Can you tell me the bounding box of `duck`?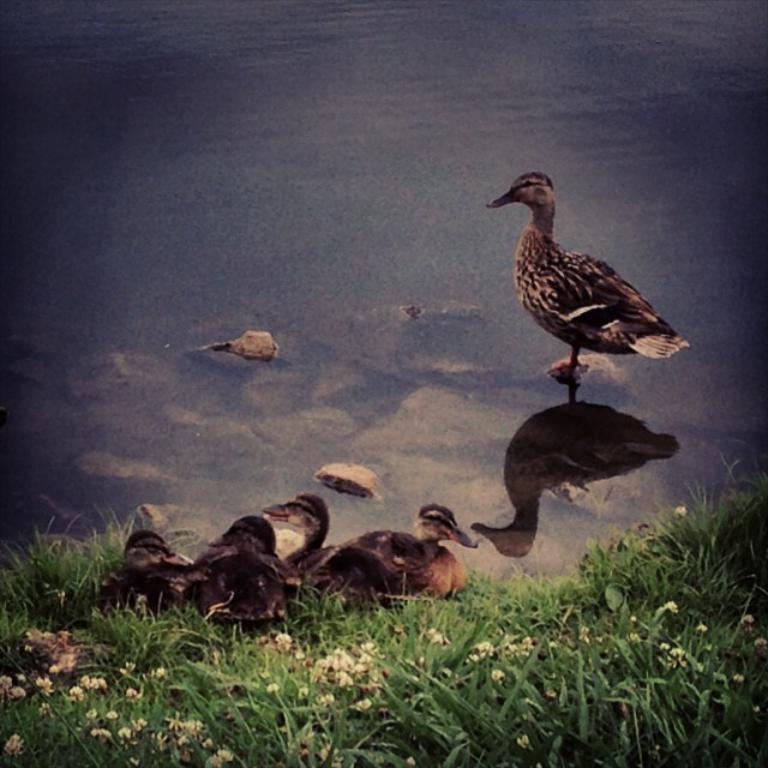
[182, 512, 302, 630].
